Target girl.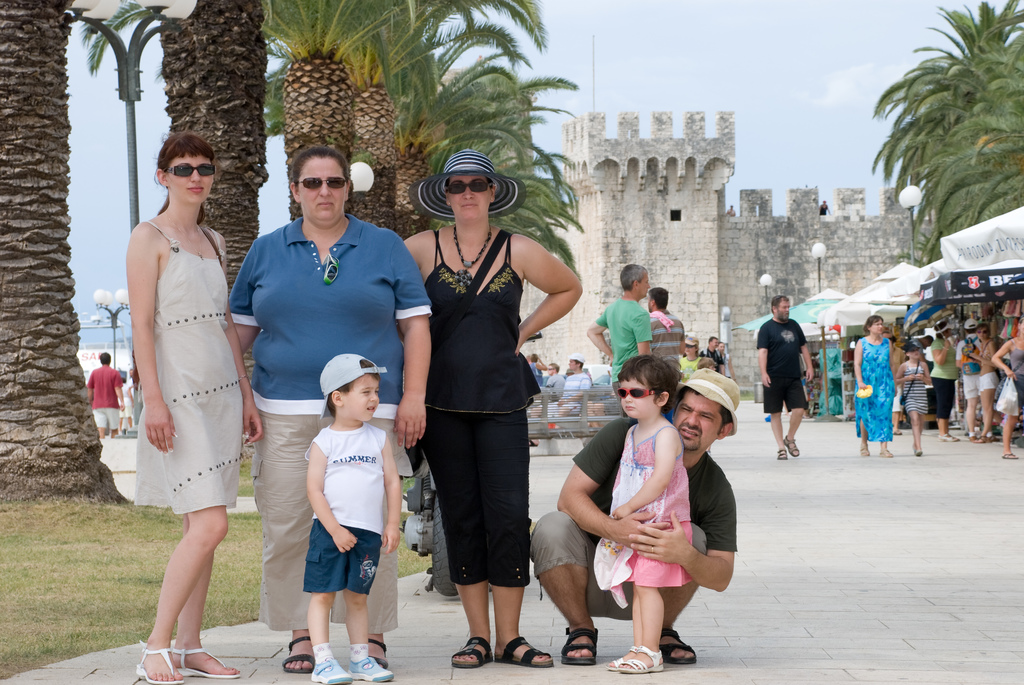
Target region: [682,336,701,377].
